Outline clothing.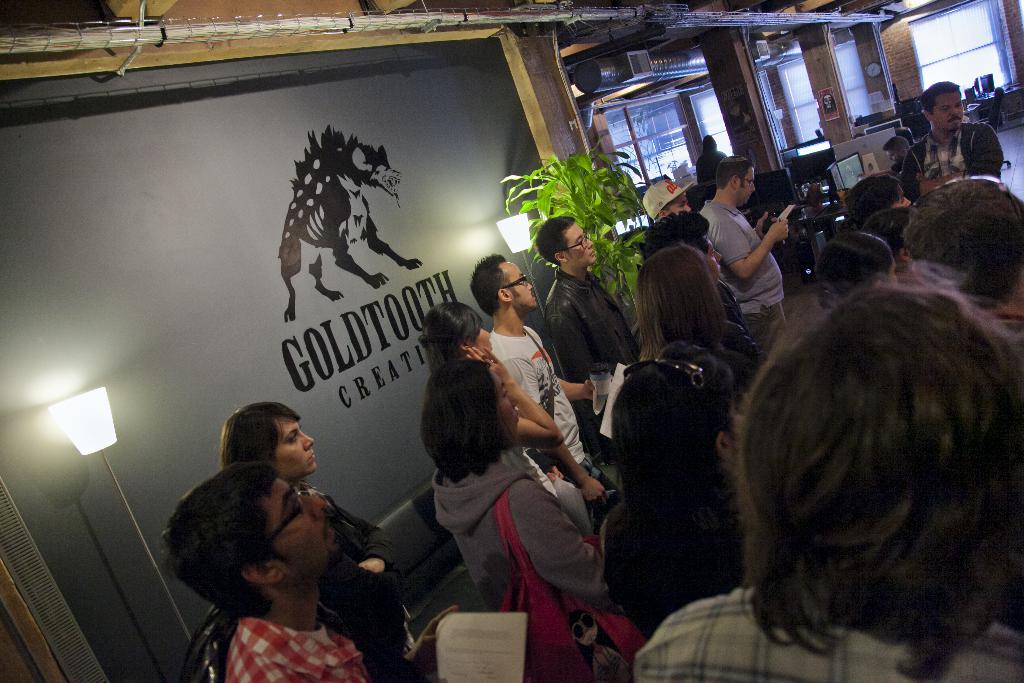
Outline: 911 91 1002 182.
